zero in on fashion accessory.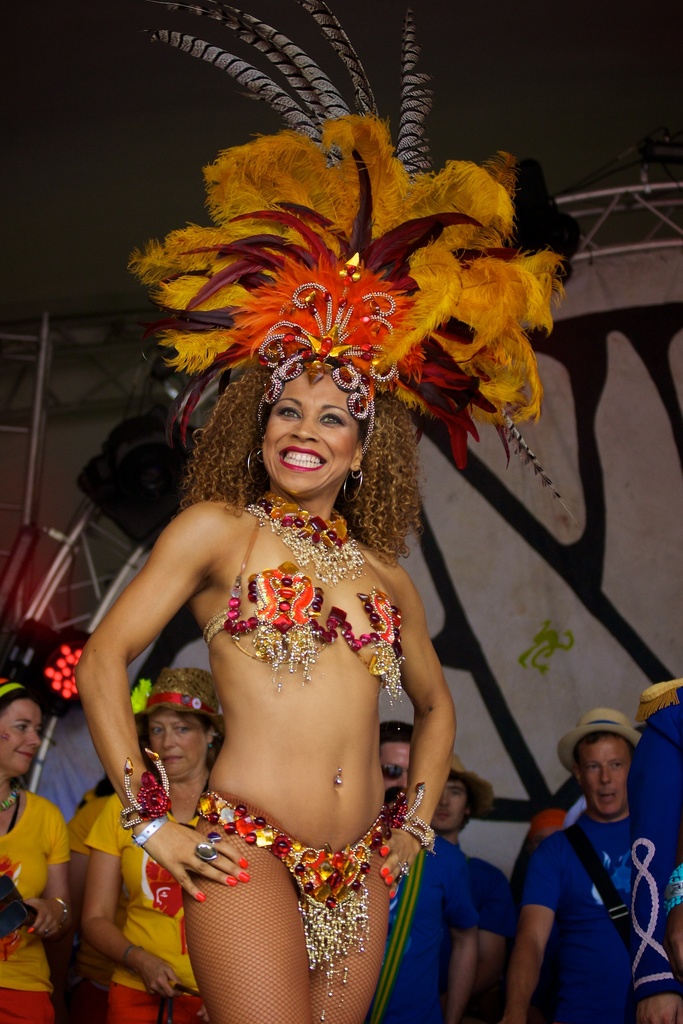
Zeroed in: (x1=132, y1=811, x2=176, y2=844).
